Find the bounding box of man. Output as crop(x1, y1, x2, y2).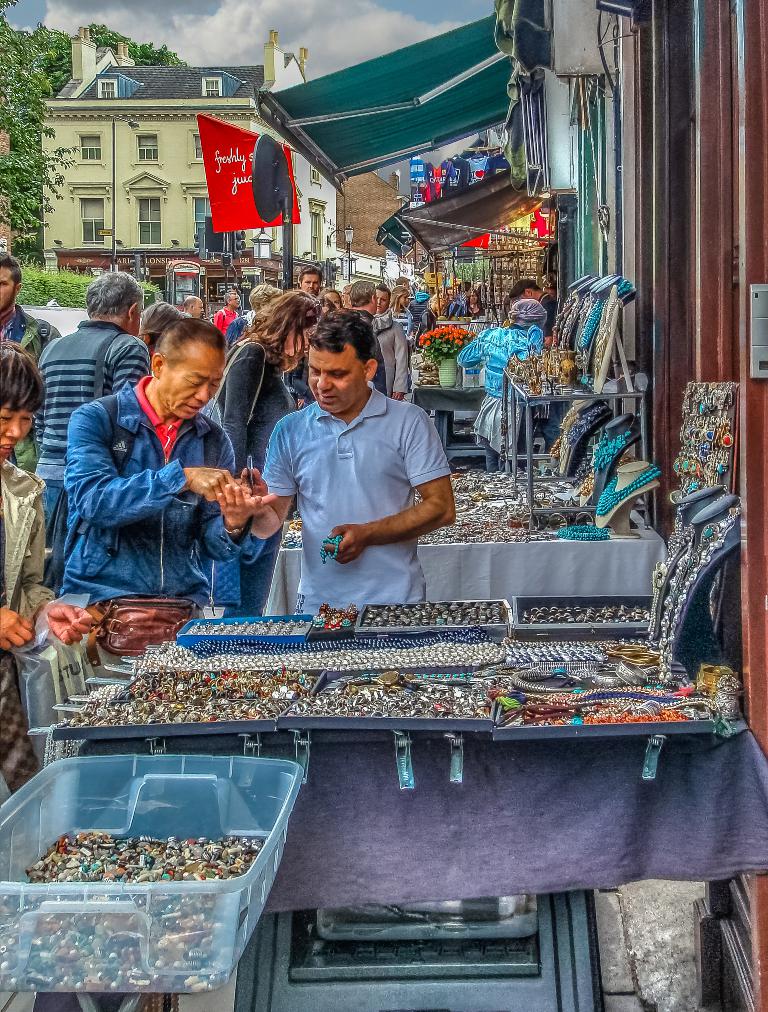
crop(342, 279, 353, 305).
